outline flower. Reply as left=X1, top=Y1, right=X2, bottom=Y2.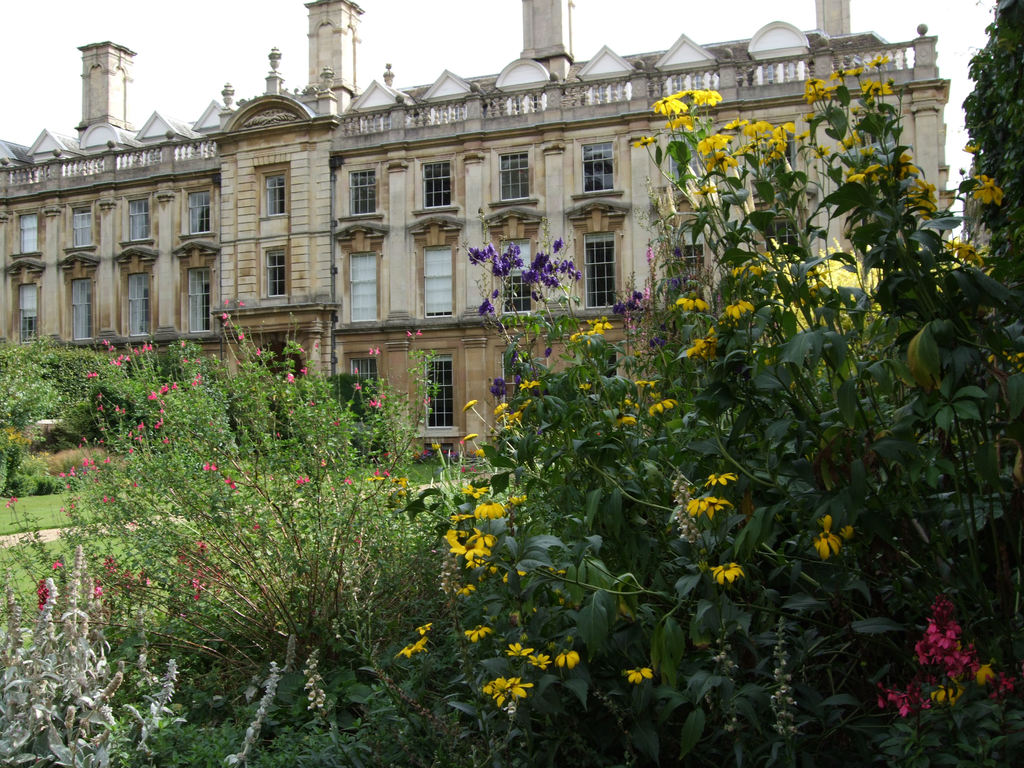
left=634, top=136, right=654, bottom=150.
